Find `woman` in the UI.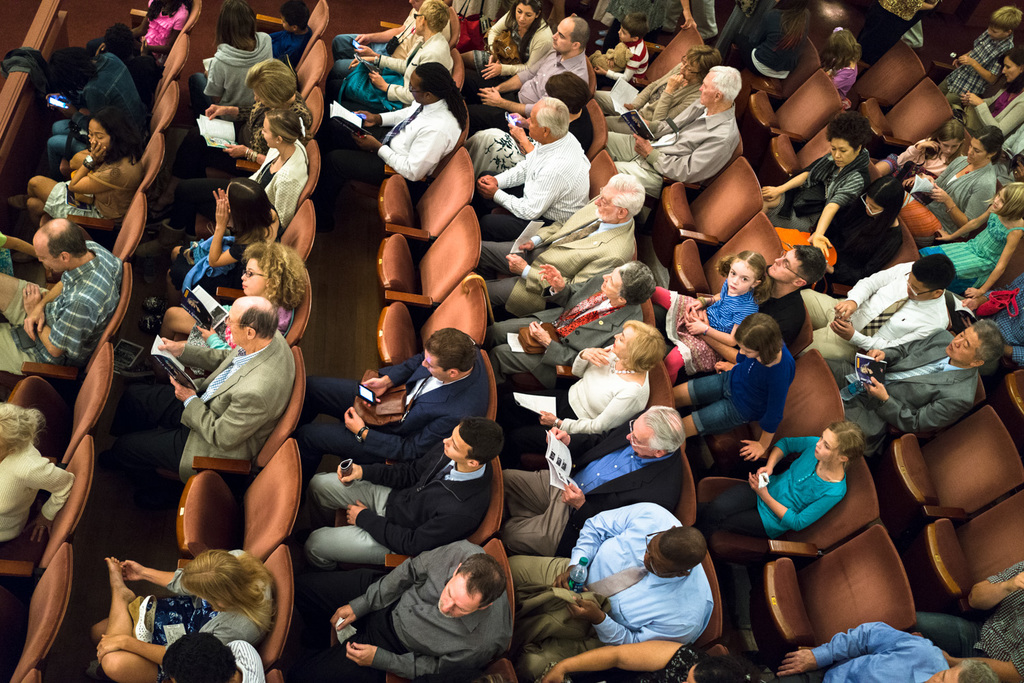
UI element at {"left": 0, "top": 404, "right": 95, "bottom": 557}.
